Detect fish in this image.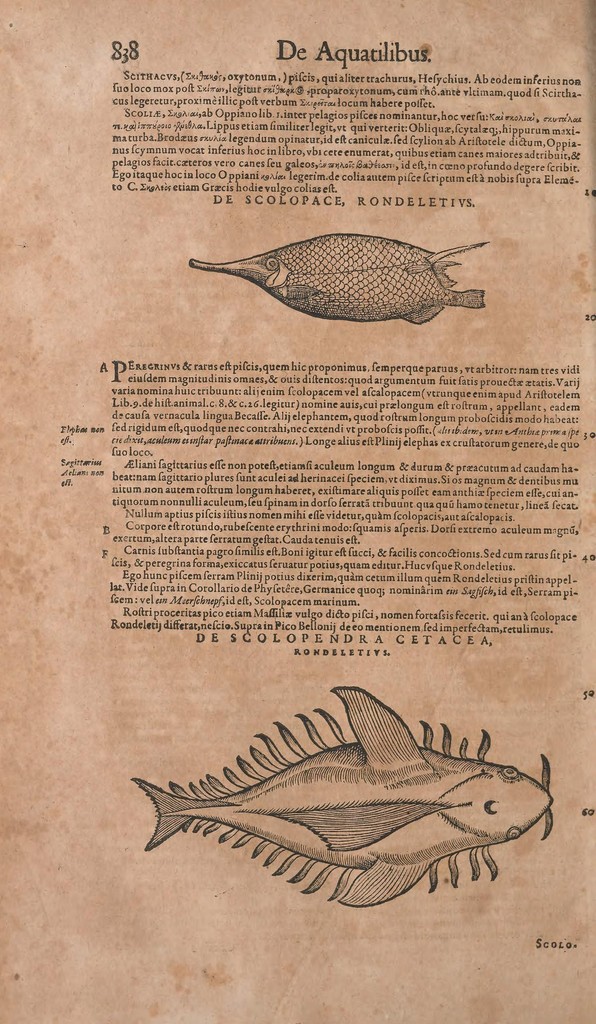
Detection: x1=193, y1=236, x2=490, y2=323.
